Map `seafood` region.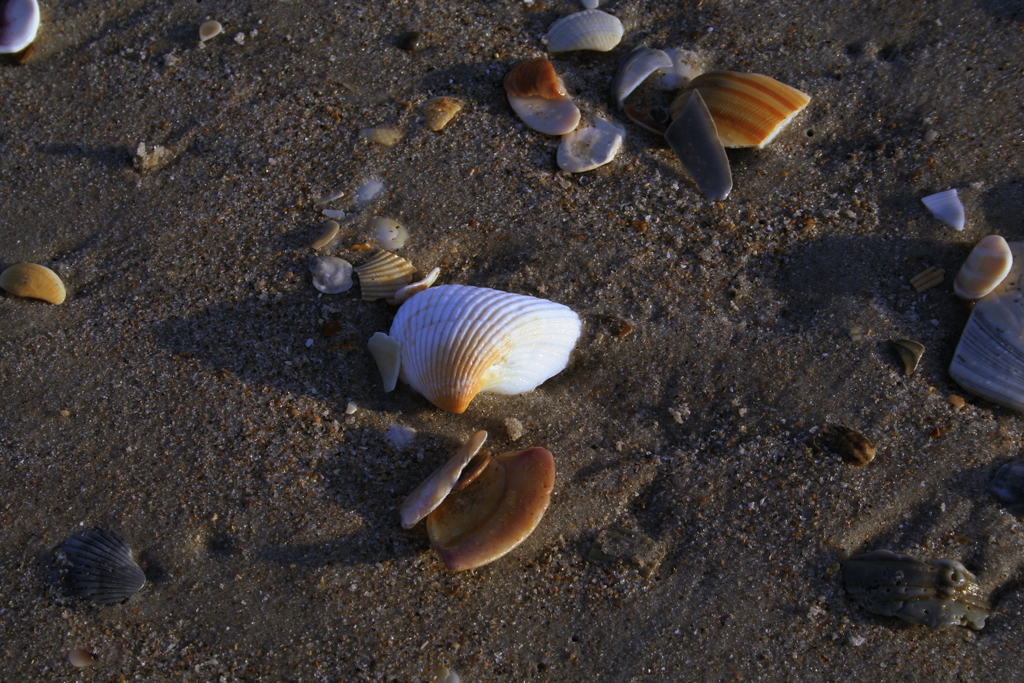
Mapped to 382/282/578/419.
